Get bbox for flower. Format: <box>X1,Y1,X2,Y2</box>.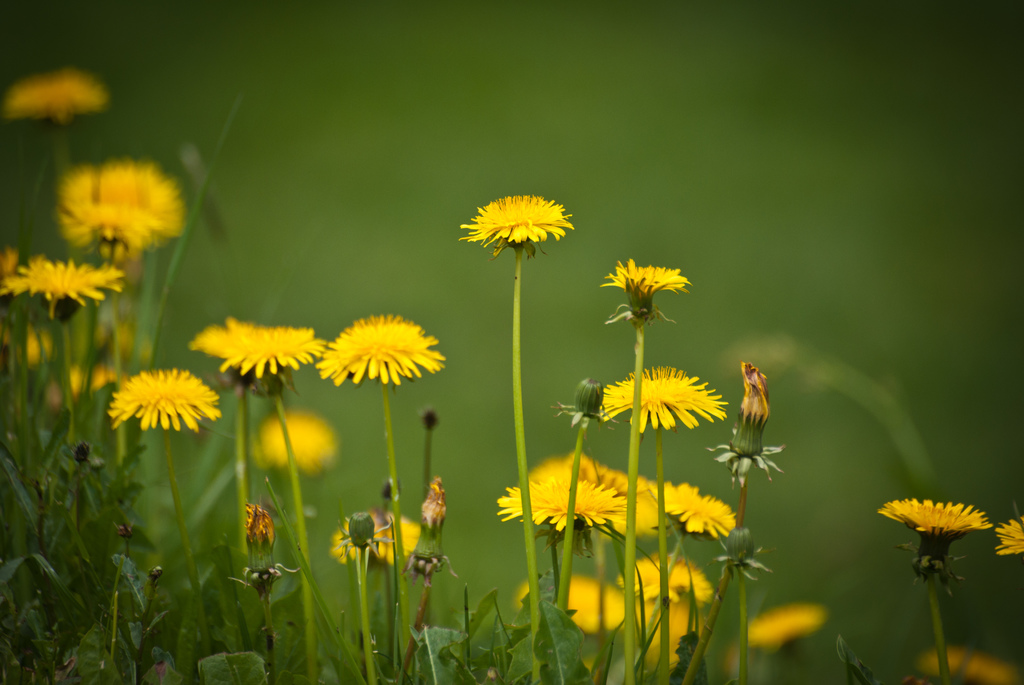
<box>740,603,824,647</box>.
